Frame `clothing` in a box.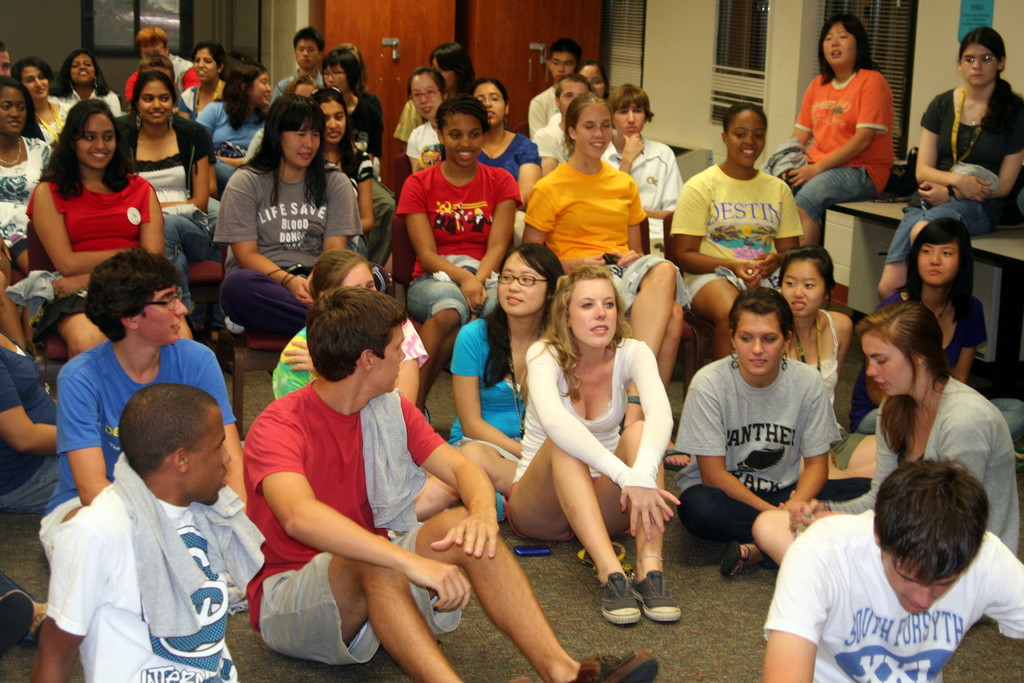
{"left": 791, "top": 63, "right": 893, "bottom": 220}.
